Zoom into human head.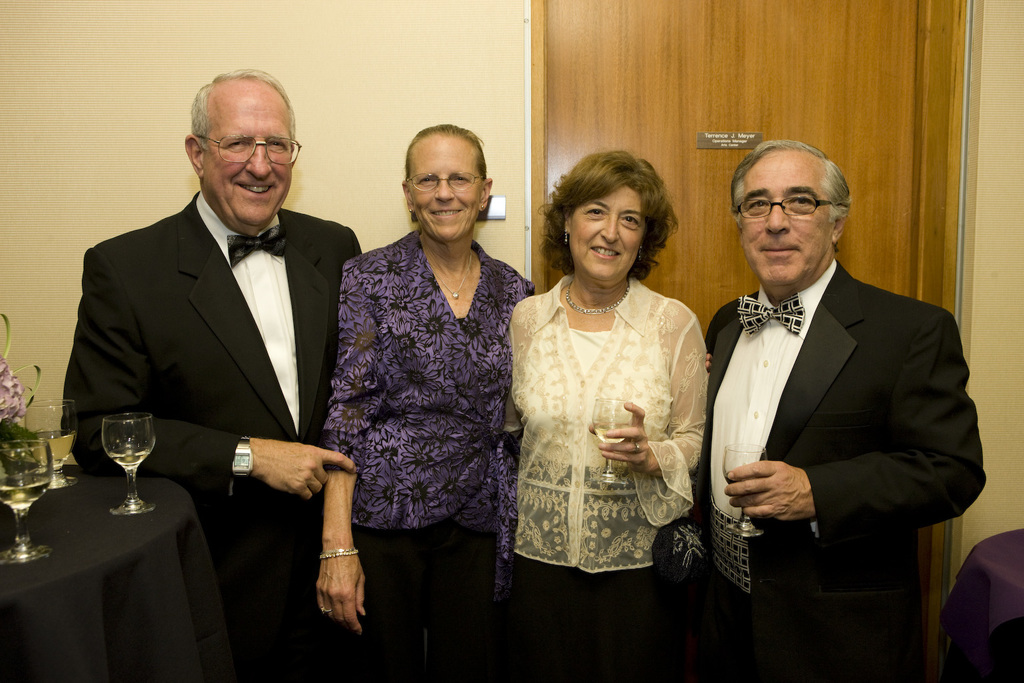
Zoom target: 729,139,851,285.
